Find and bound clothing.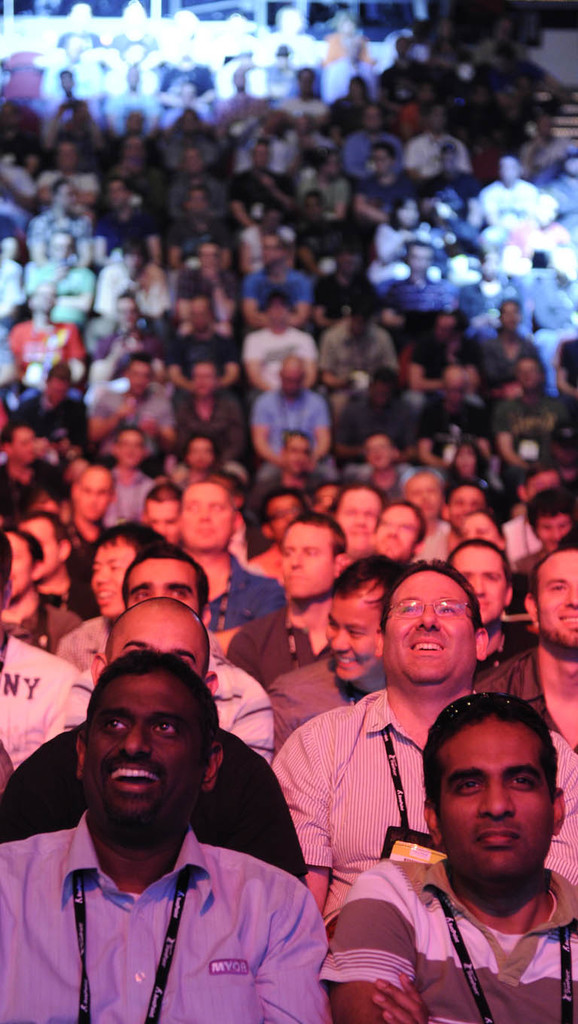
Bound: 8/766/354/1022.
